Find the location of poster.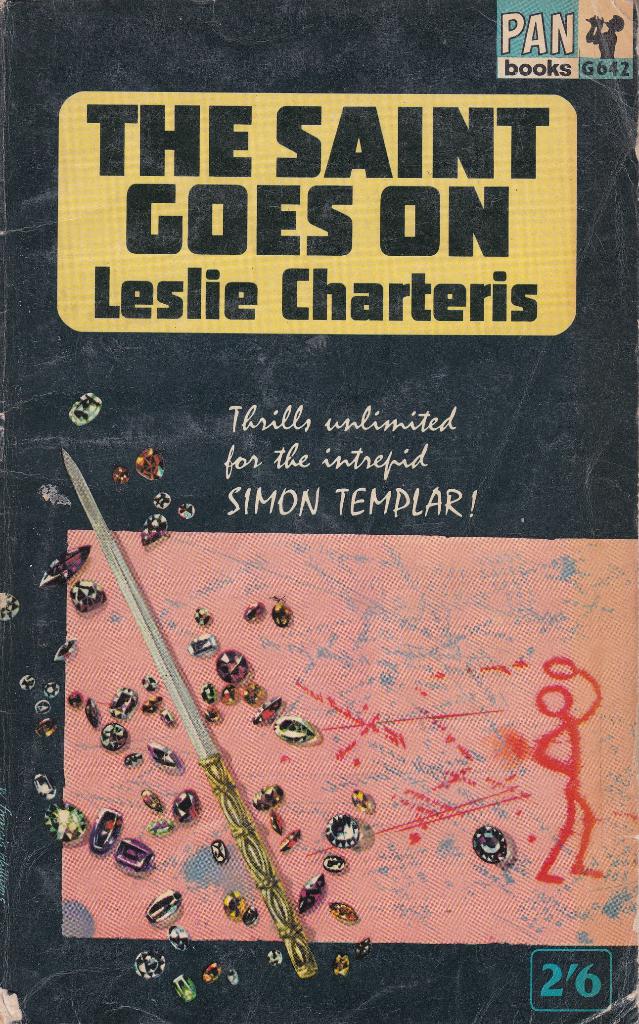
Location: pyautogui.locateOnScreen(0, 0, 638, 1023).
